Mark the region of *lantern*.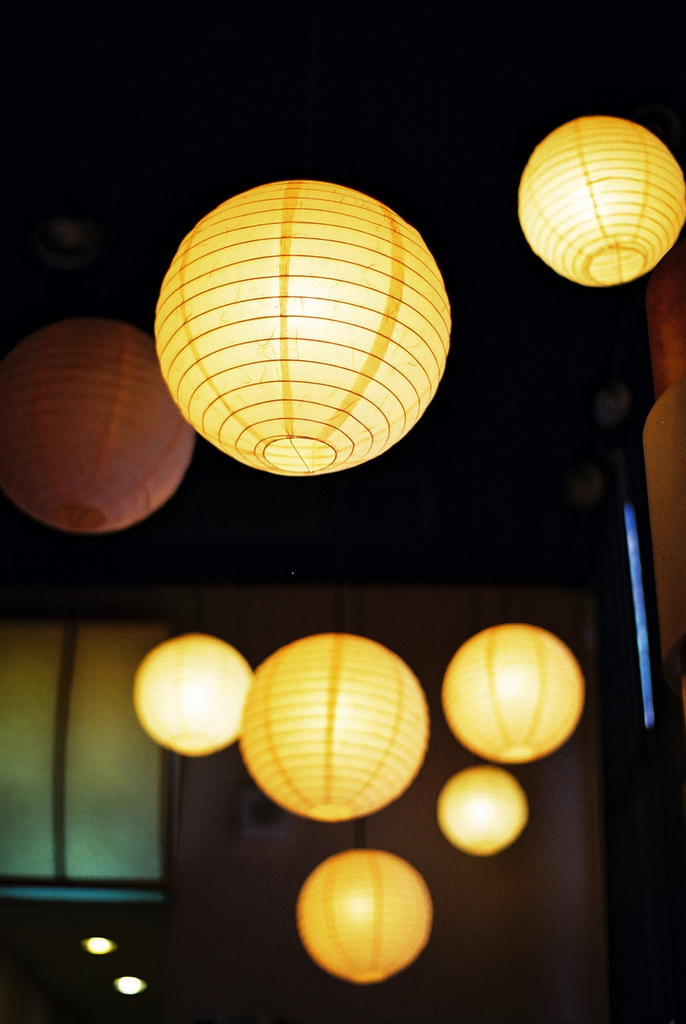
Region: left=518, top=116, right=685, bottom=286.
